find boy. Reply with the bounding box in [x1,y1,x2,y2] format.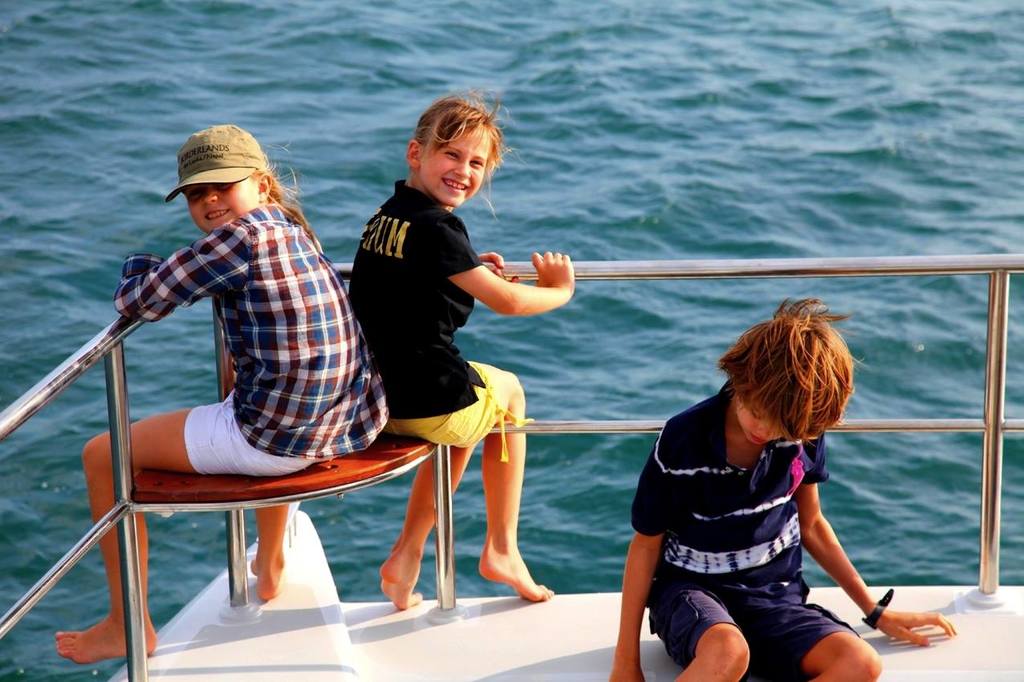
[607,293,954,681].
